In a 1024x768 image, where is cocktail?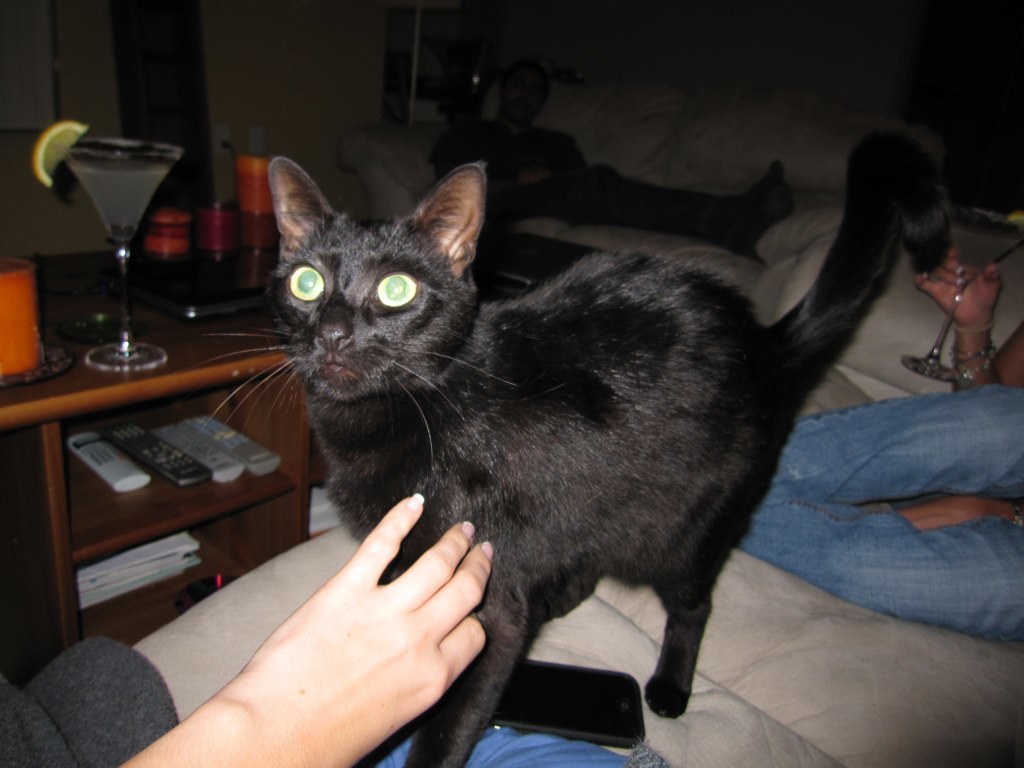
[left=31, top=123, right=179, bottom=372].
